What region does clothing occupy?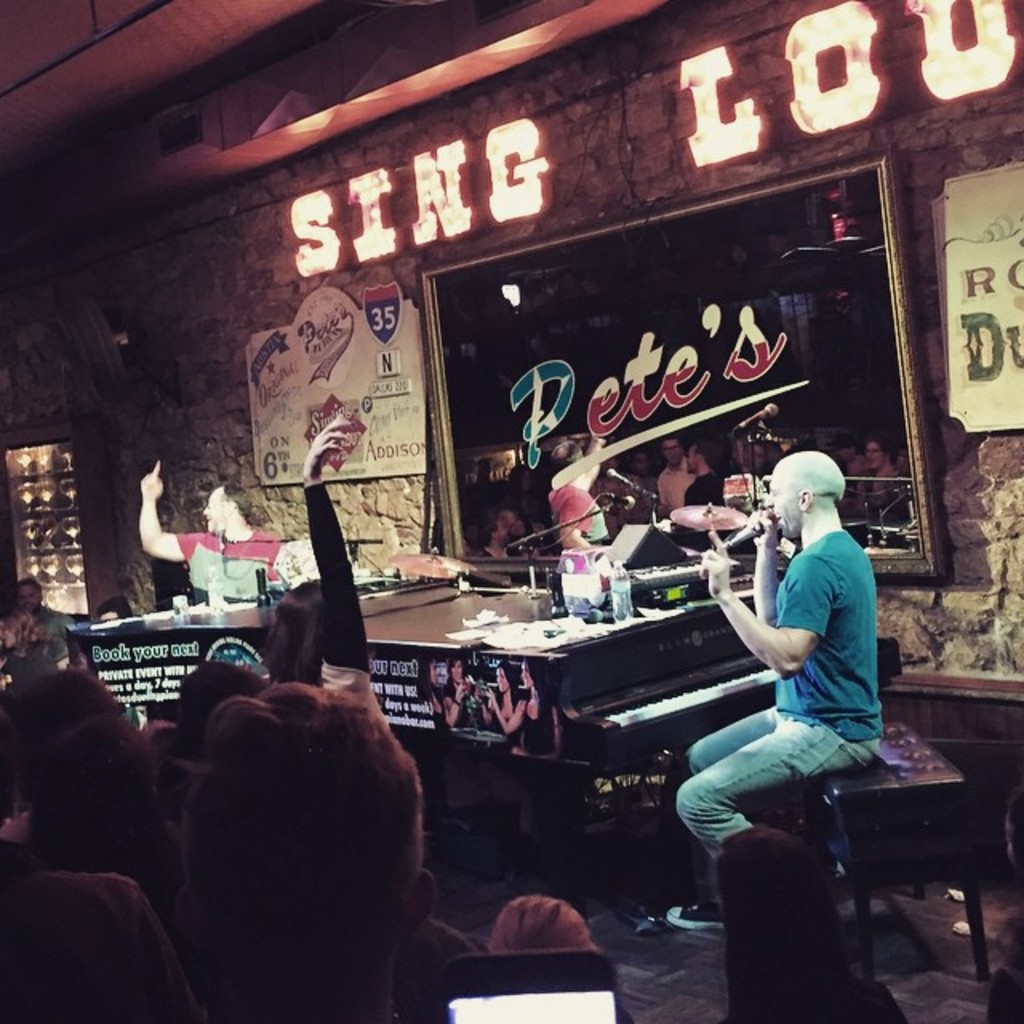
box(174, 530, 270, 605).
